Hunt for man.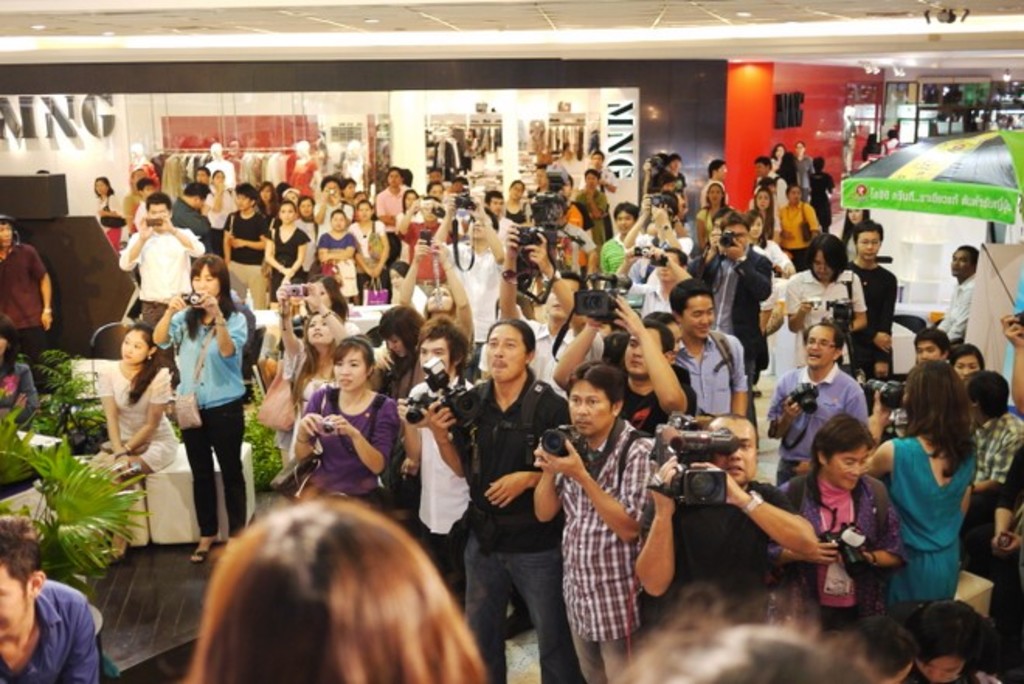
Hunted down at select_region(613, 242, 695, 321).
